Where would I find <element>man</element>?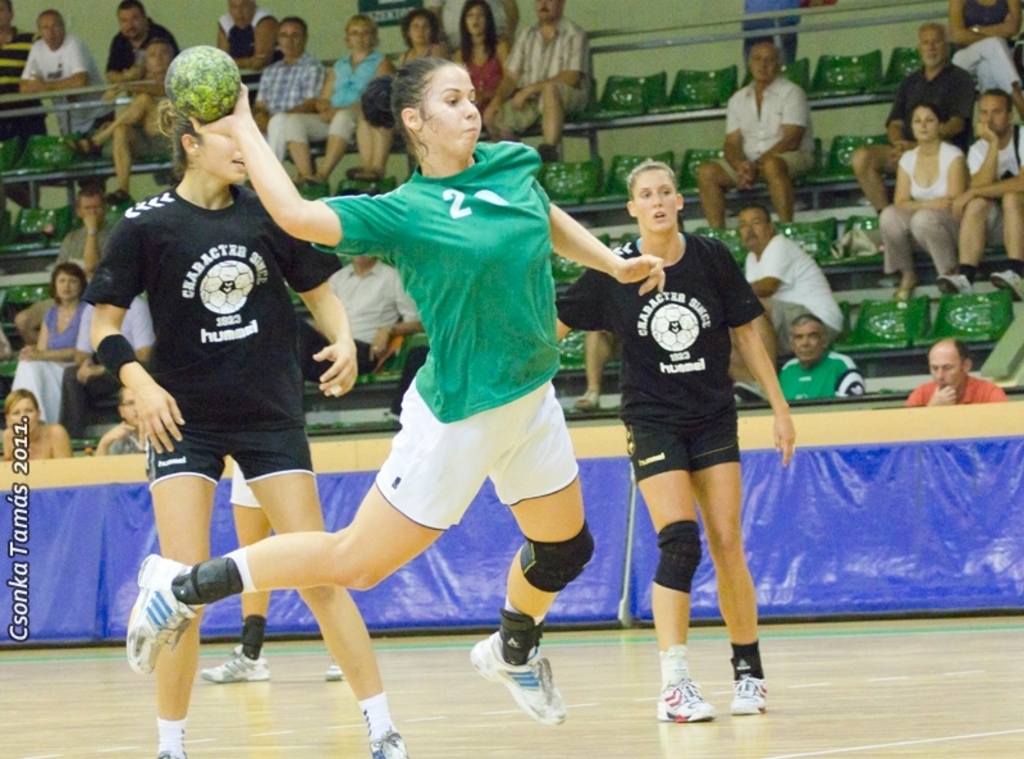
At [22,186,113,343].
